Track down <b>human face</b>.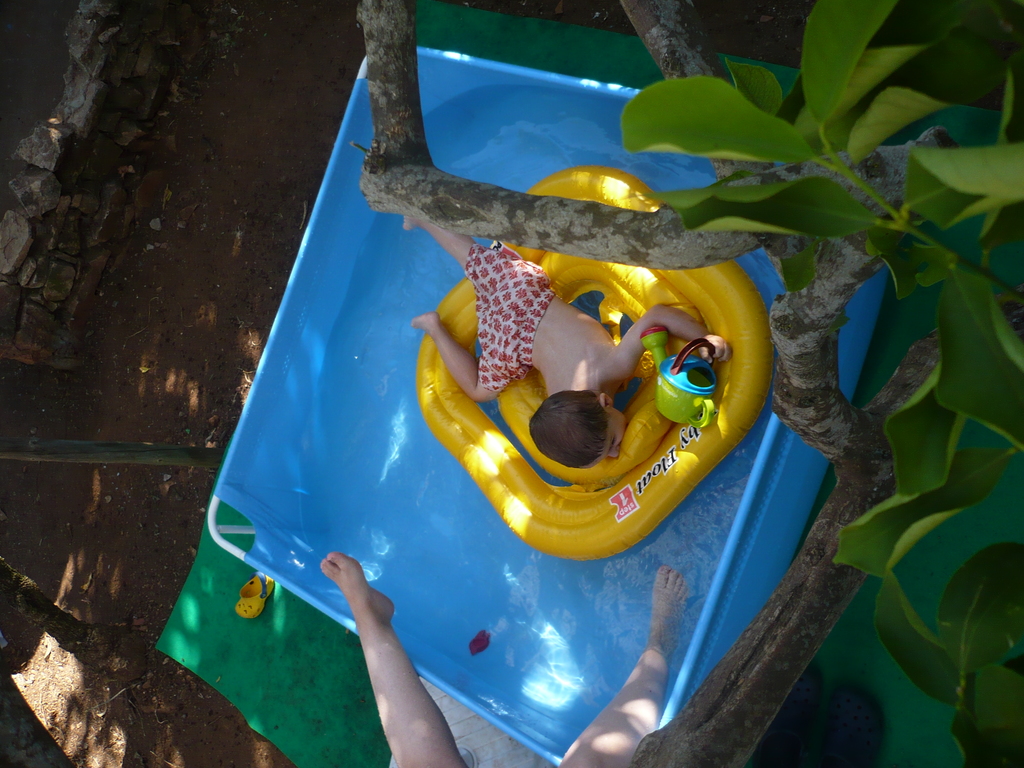
Tracked to (593,404,630,465).
